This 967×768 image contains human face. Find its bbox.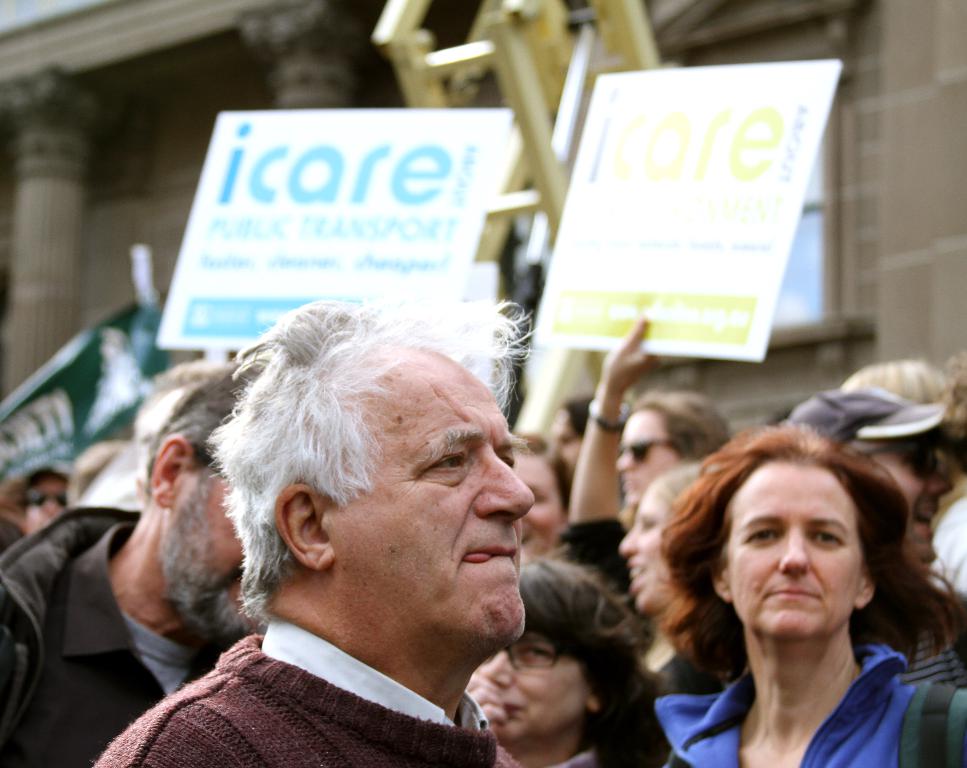
bbox=[465, 616, 594, 745].
